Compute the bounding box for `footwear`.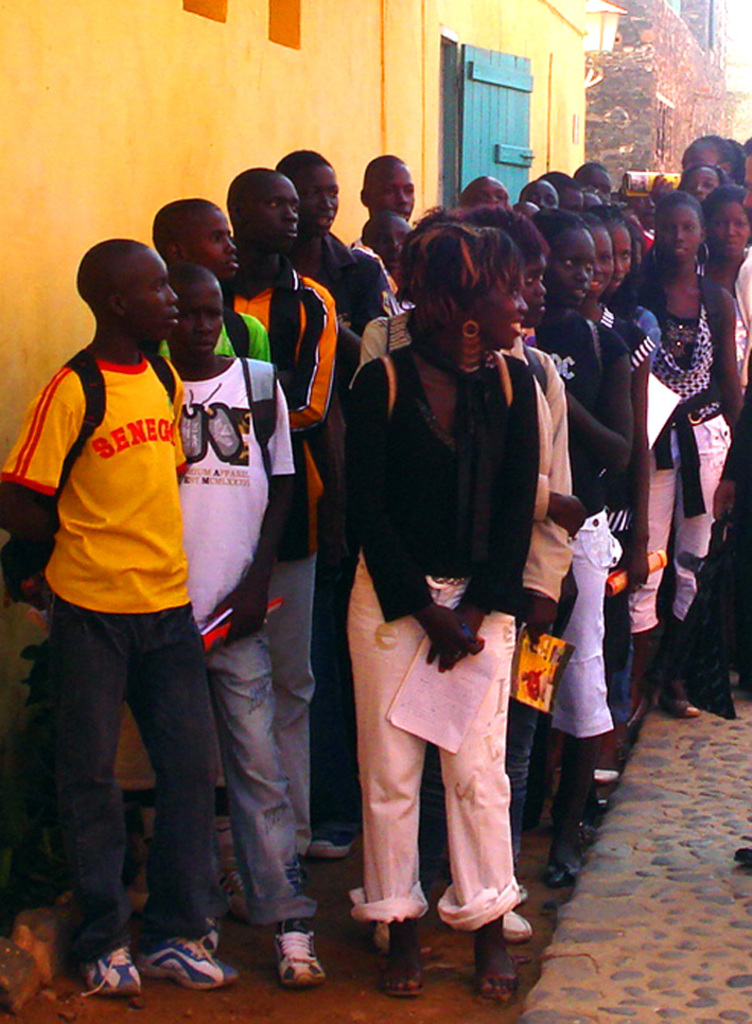
303,816,355,861.
